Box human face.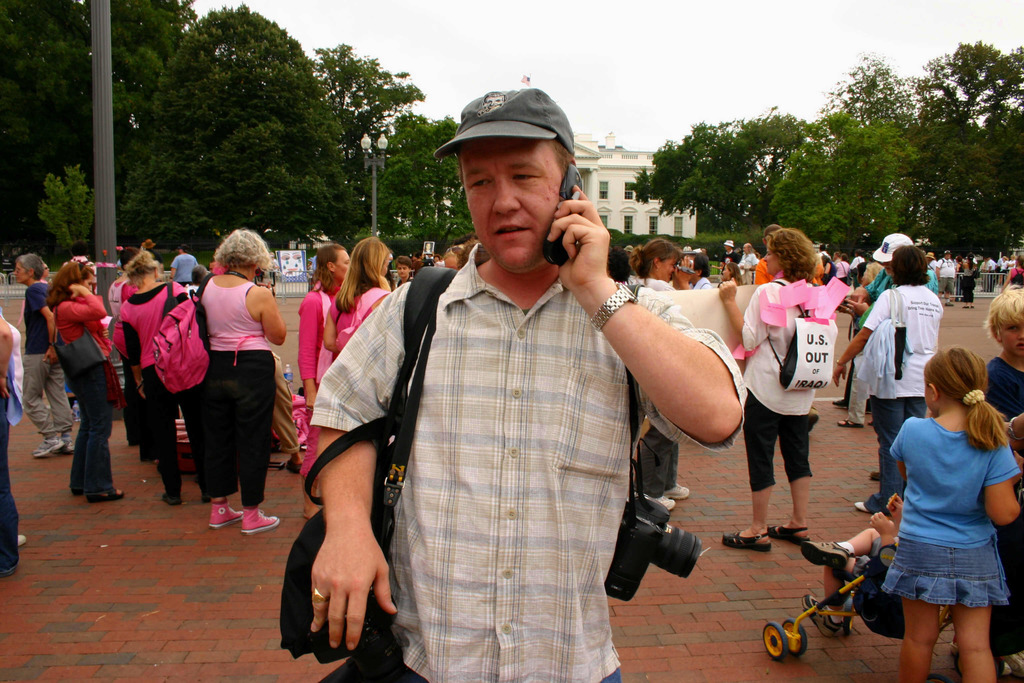
282,251,303,276.
